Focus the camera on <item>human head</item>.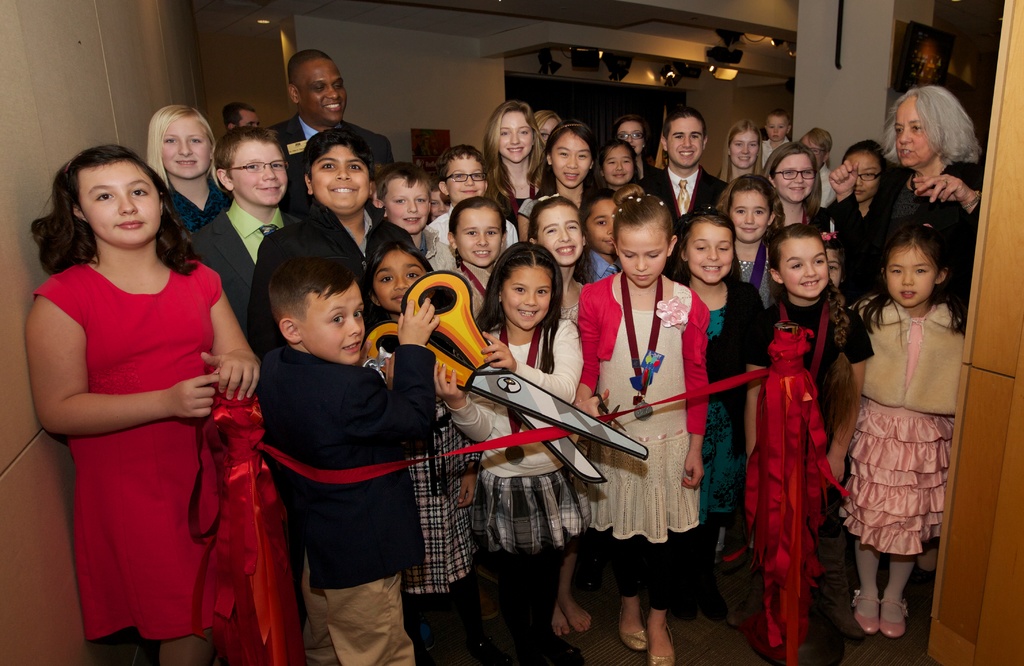
Focus region: locate(799, 131, 831, 167).
